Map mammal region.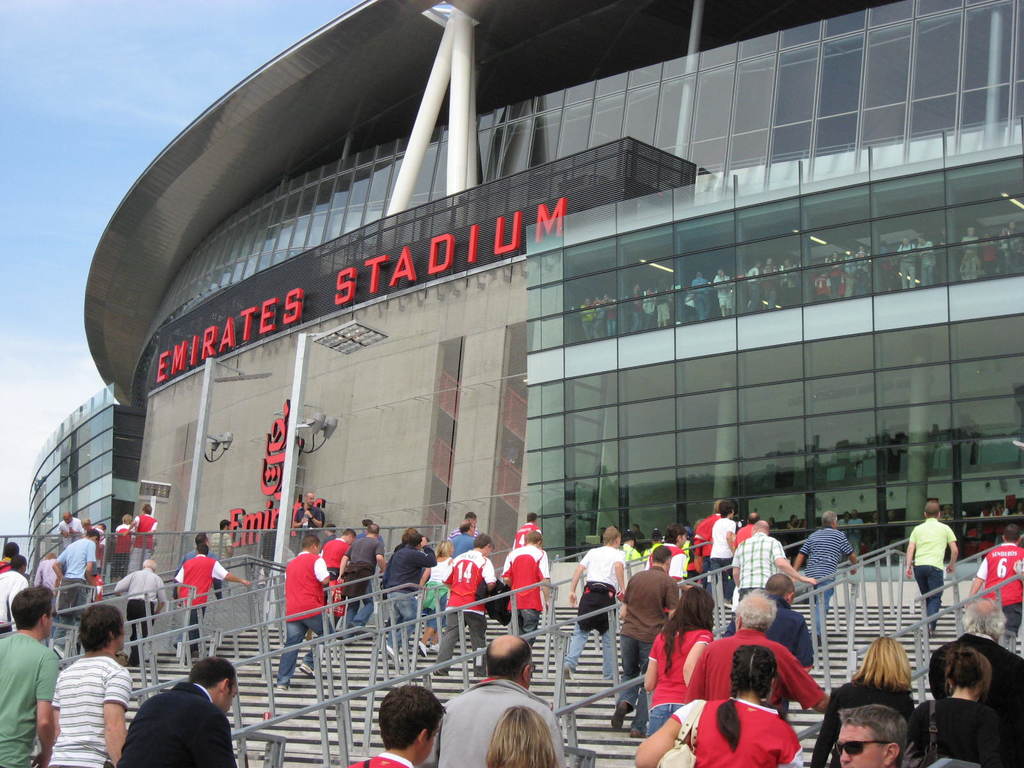
Mapped to [x1=321, y1=527, x2=357, y2=629].
